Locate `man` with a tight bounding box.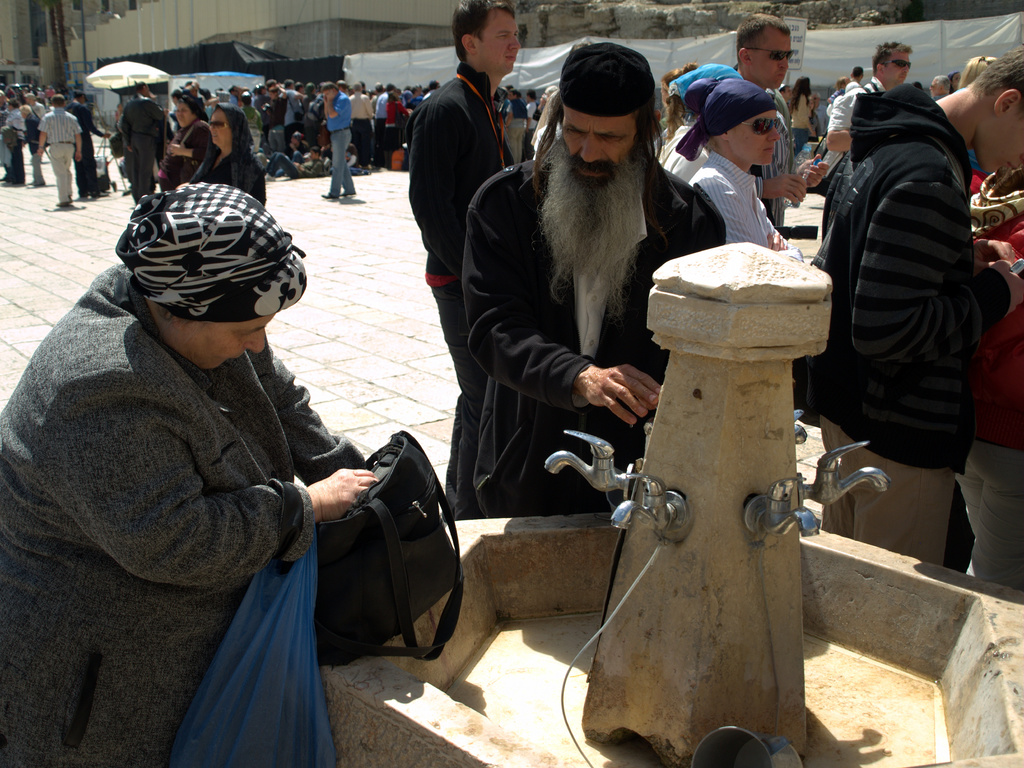
select_region(922, 70, 946, 99).
